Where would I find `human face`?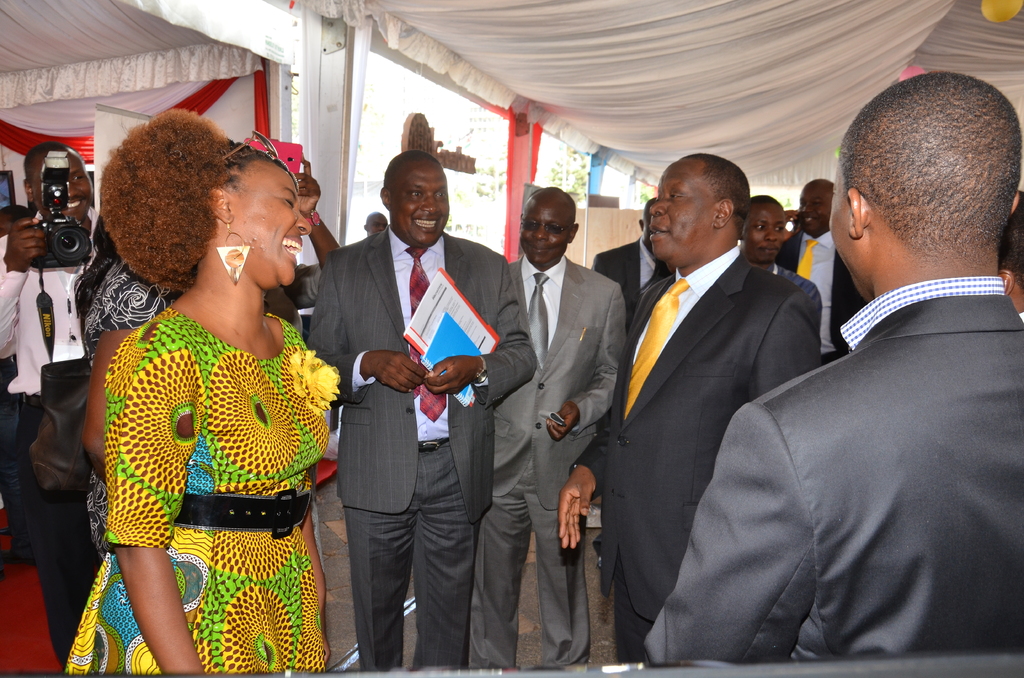
At x1=225, y1=150, x2=321, y2=295.
